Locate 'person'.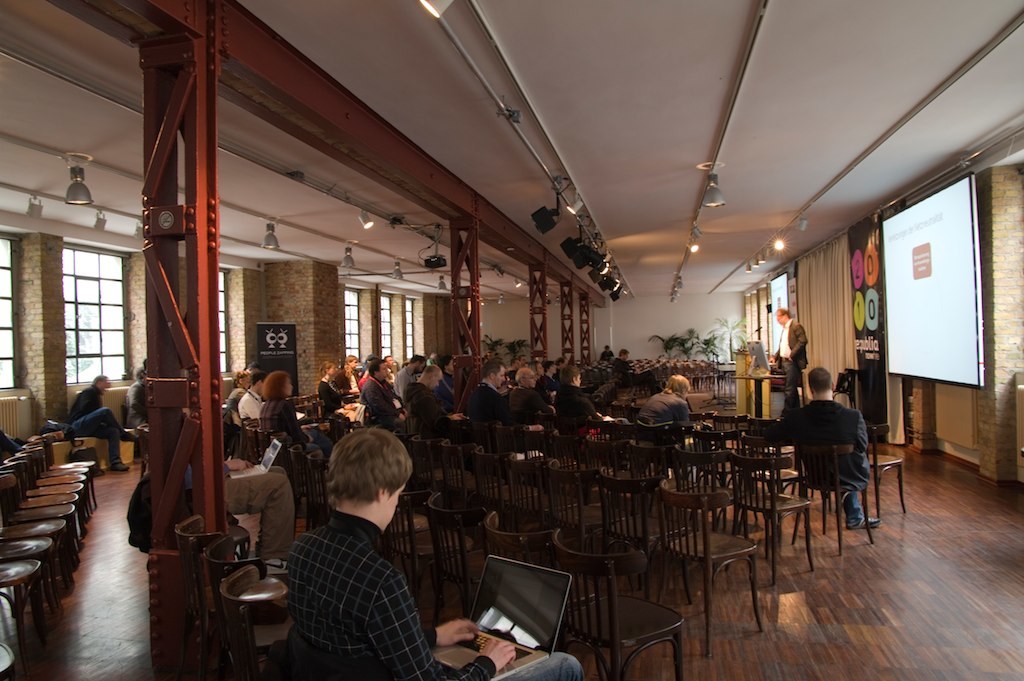
Bounding box: bbox(67, 374, 140, 471).
